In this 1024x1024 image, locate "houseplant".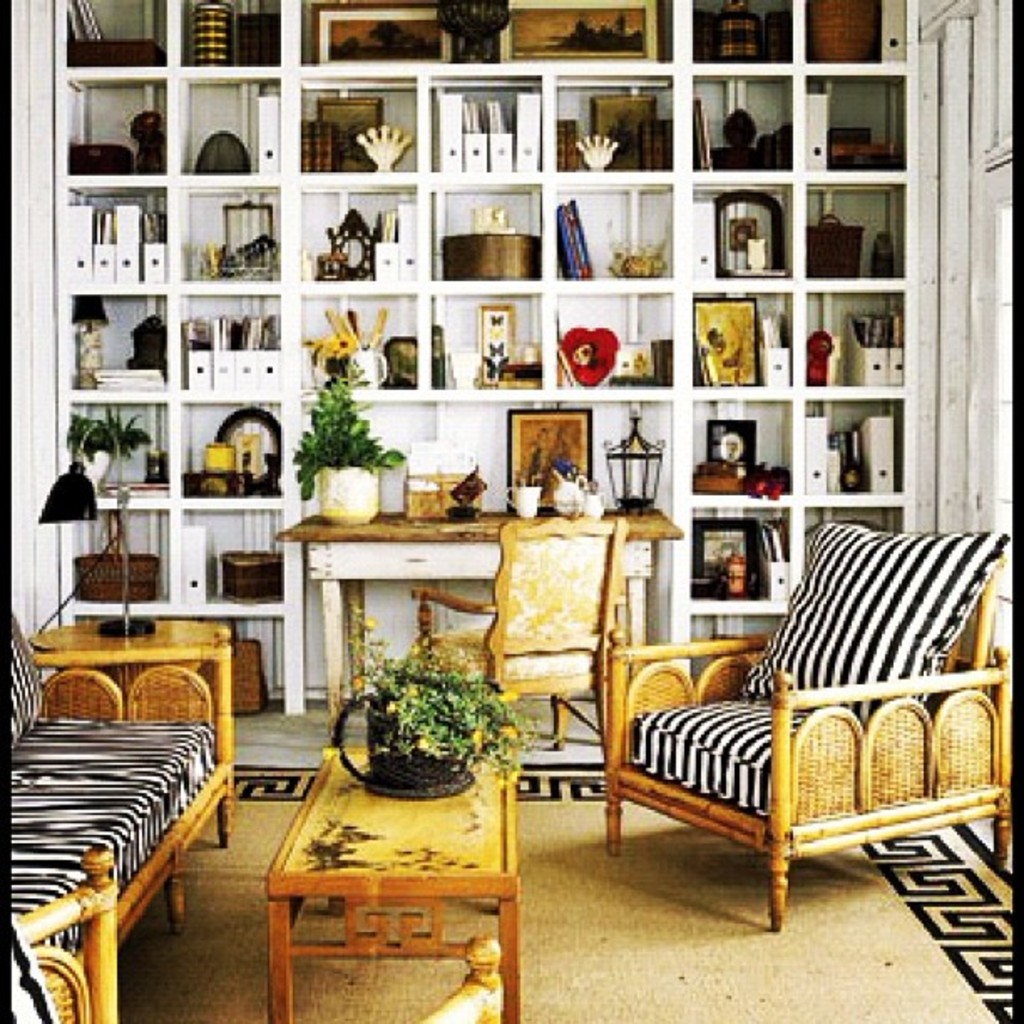
Bounding box: (316,591,547,793).
